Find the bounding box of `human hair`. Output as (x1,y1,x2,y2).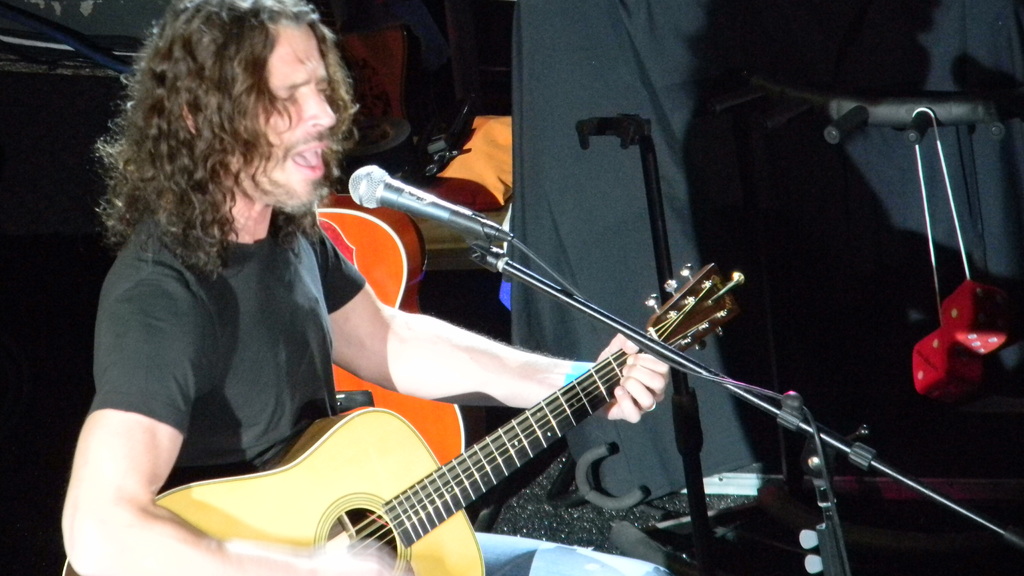
(89,0,334,286).
